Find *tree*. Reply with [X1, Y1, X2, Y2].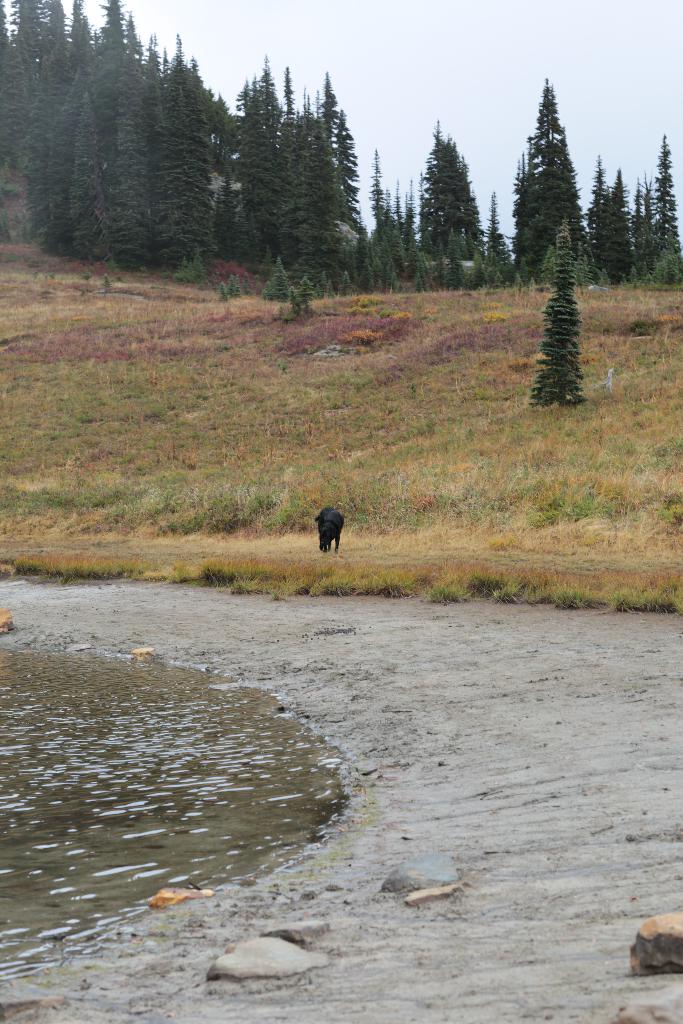
[510, 62, 609, 354].
